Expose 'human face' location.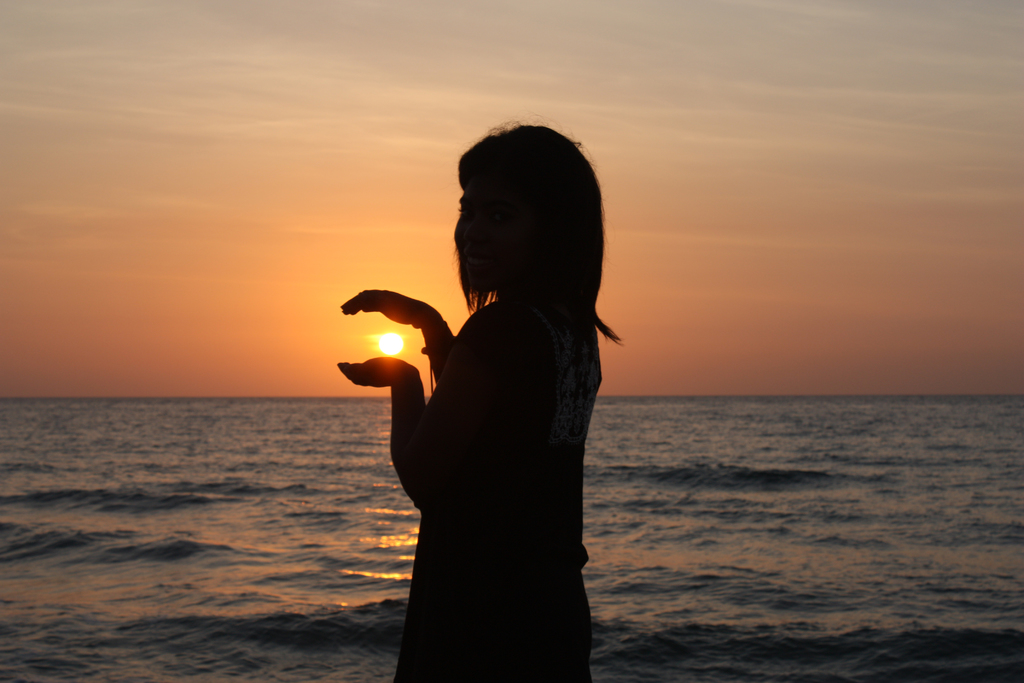
Exposed at detection(451, 176, 486, 299).
